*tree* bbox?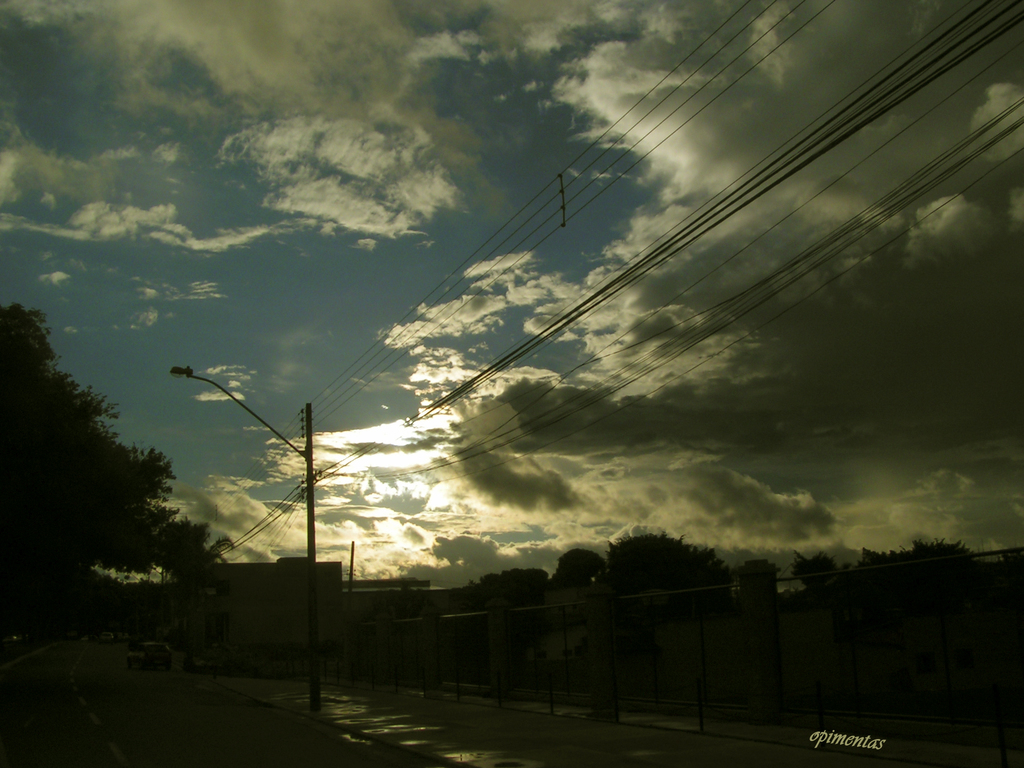
(x1=735, y1=556, x2=776, y2=601)
